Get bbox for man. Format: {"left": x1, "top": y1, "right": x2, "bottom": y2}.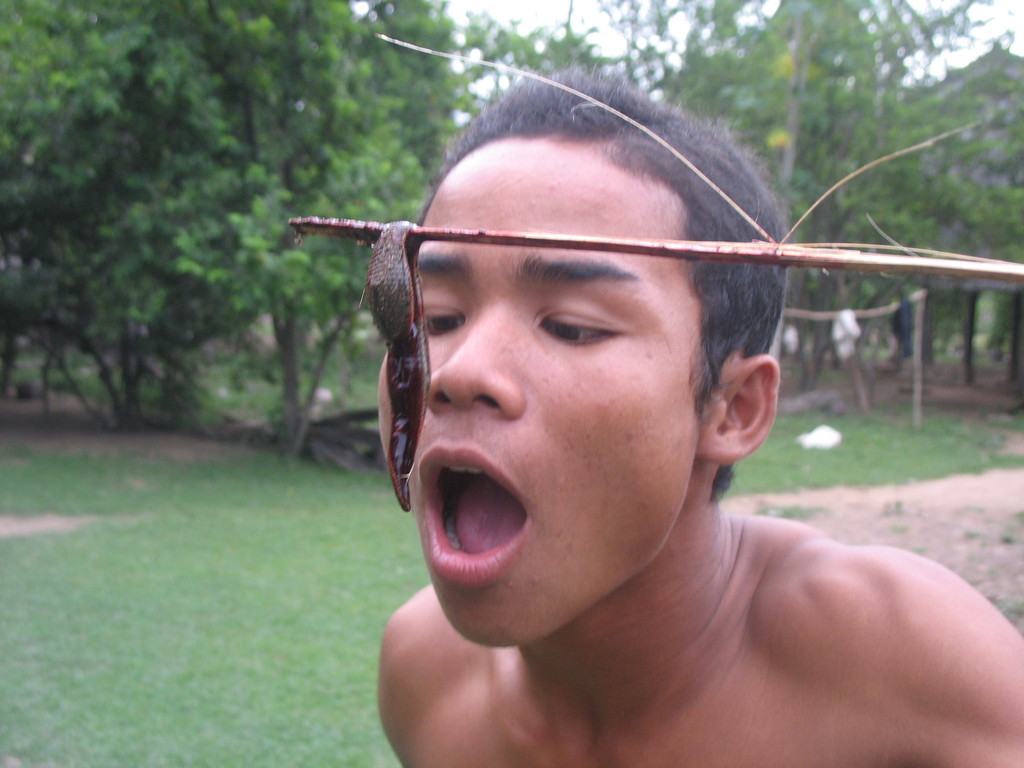
{"left": 371, "top": 52, "right": 1023, "bottom": 767}.
